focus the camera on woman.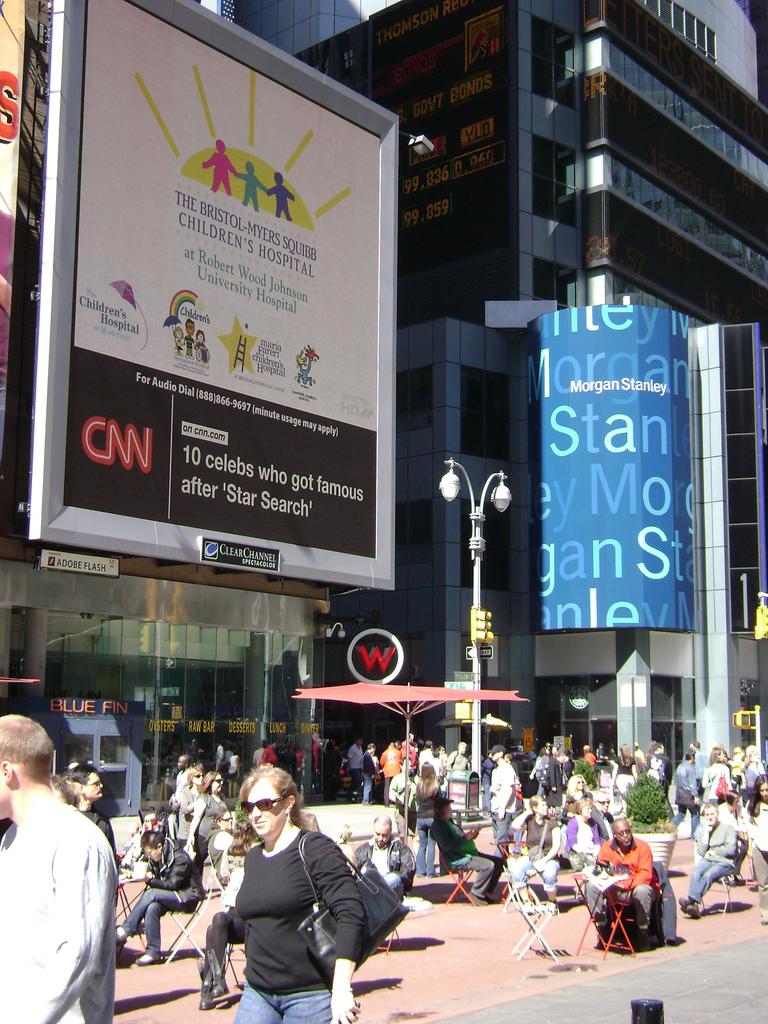
Focus region: <bbox>50, 773, 76, 806</bbox>.
